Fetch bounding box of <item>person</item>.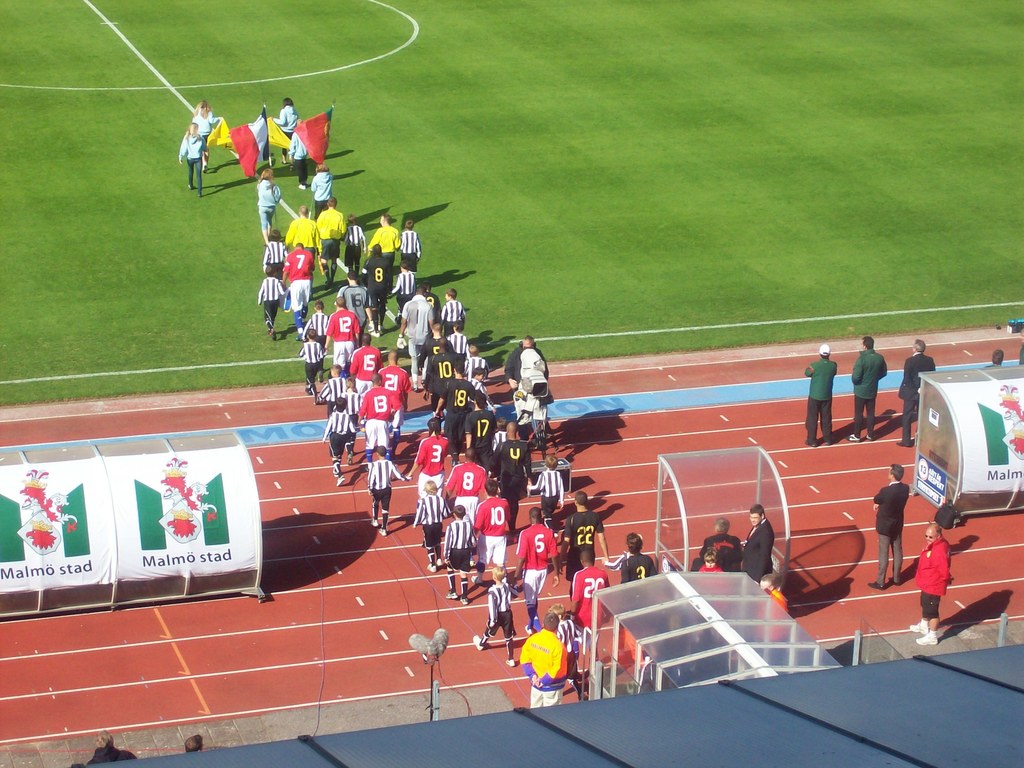
Bbox: bbox=(521, 611, 569, 708).
